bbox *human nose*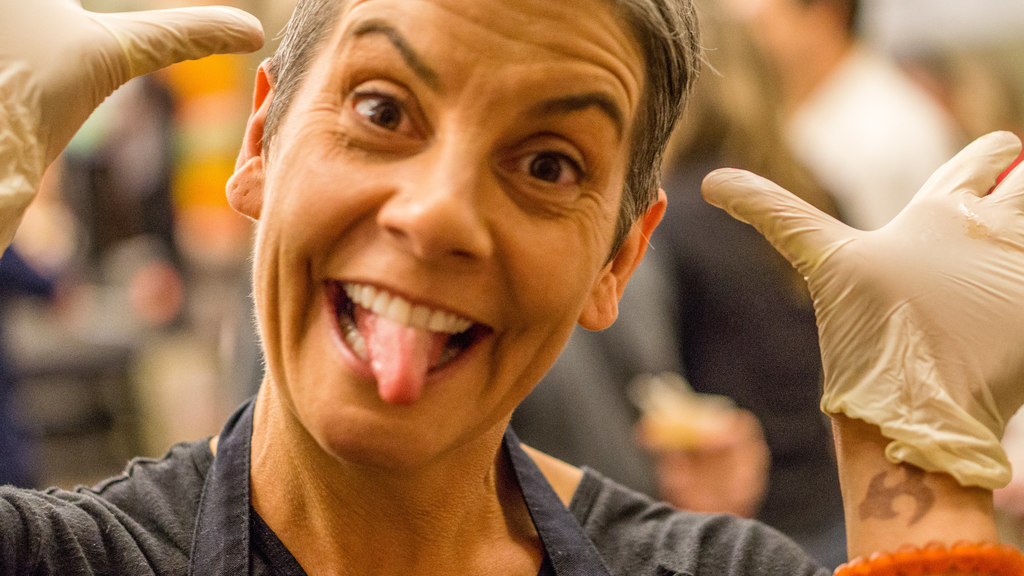
l=372, t=139, r=491, b=257
